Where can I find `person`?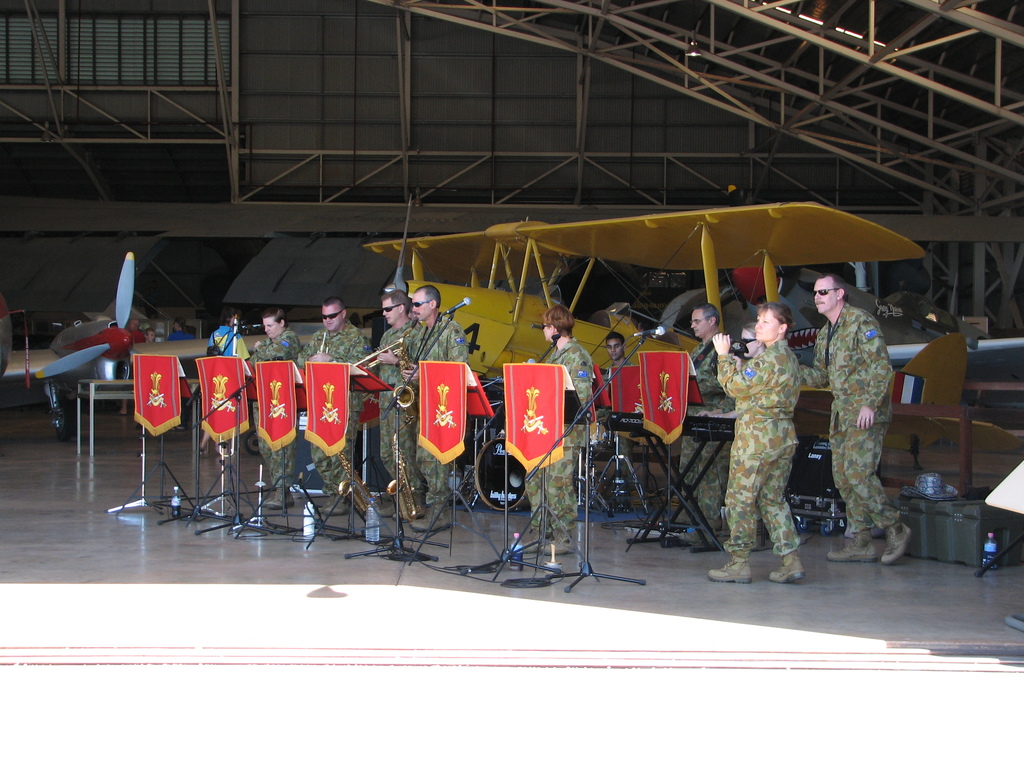
You can find it at box=[606, 324, 636, 435].
